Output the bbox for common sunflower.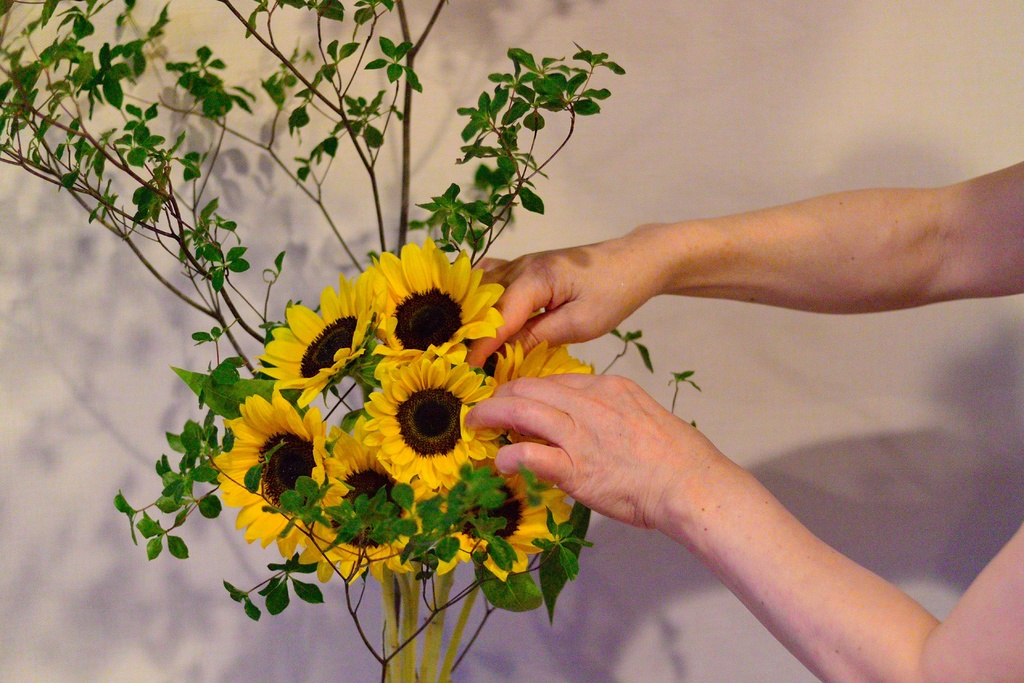
(486, 348, 594, 441).
